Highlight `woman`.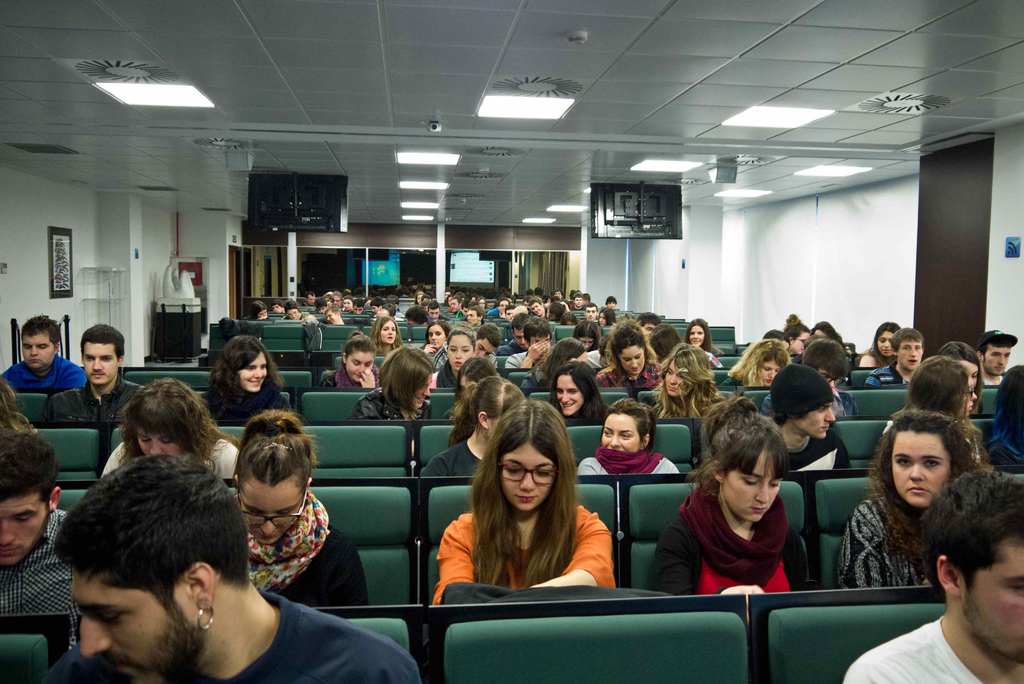
Highlighted region: [left=884, top=346, right=1002, bottom=474].
